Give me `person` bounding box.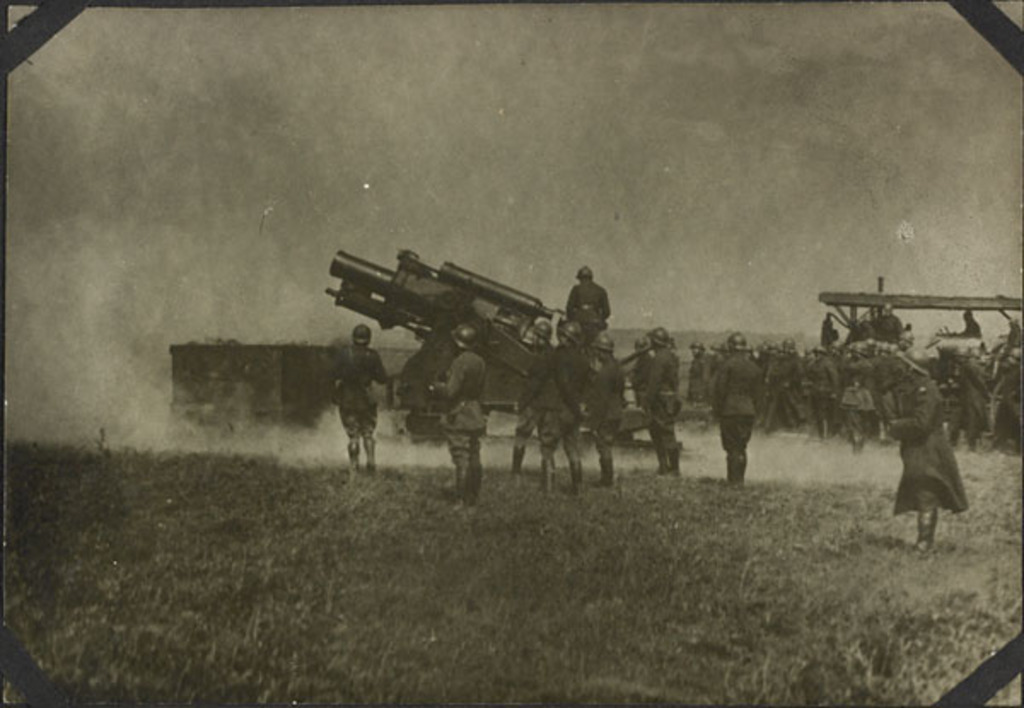
l=807, t=348, r=836, b=430.
